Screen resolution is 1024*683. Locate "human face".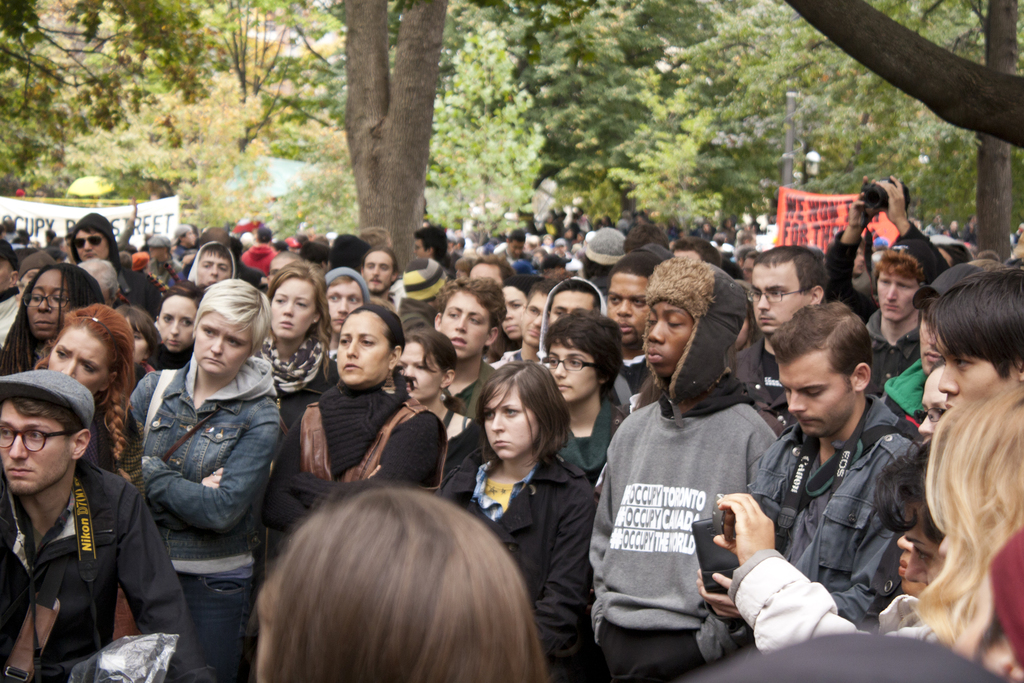
[x1=905, y1=516, x2=942, y2=584].
